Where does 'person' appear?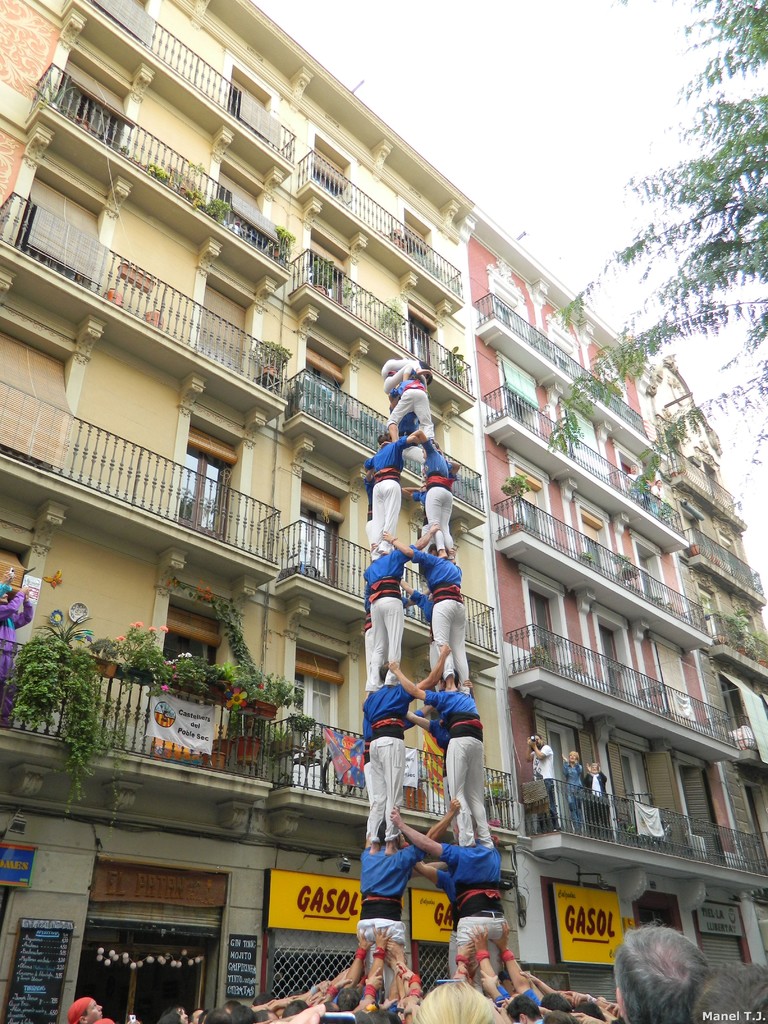
Appears at 560 749 579 829.
